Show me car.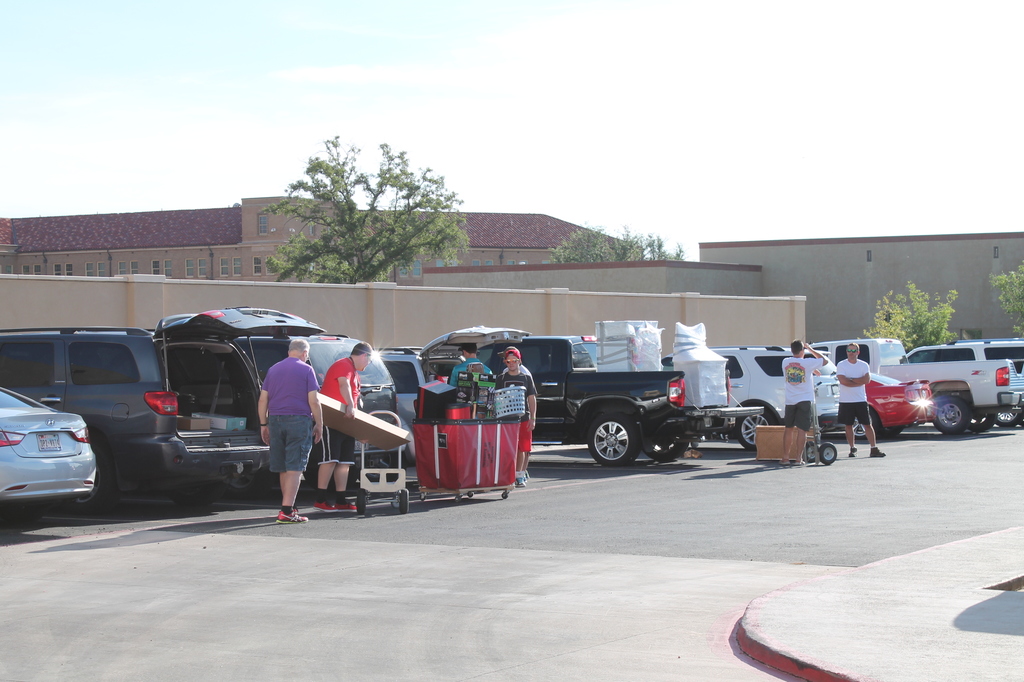
car is here: <region>857, 366, 932, 446</region>.
